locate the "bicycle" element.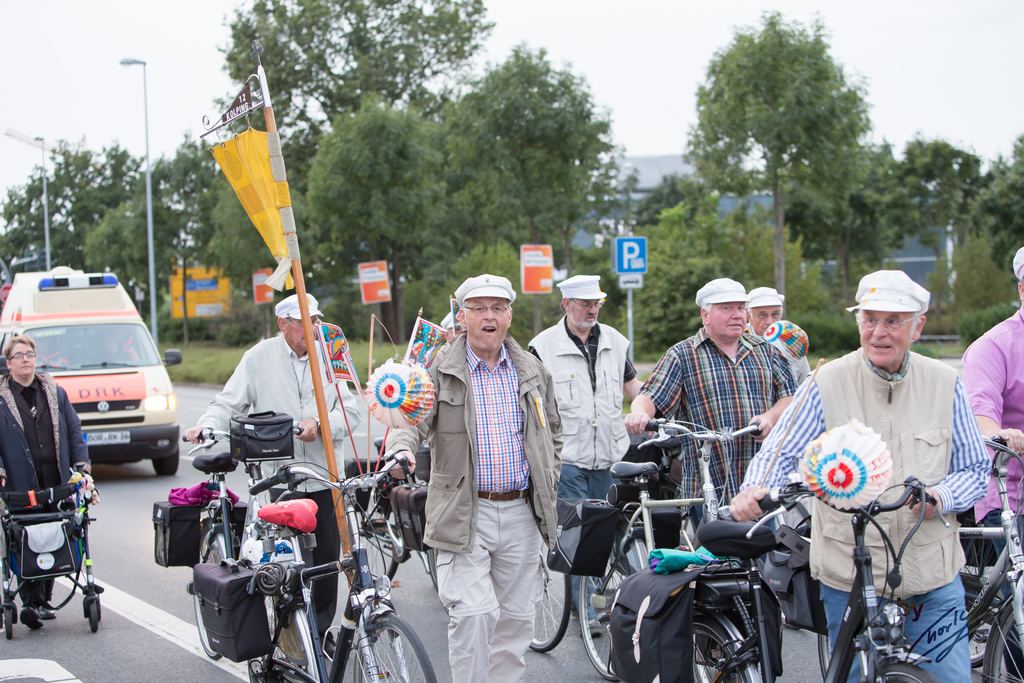
Element bbox: <region>337, 438, 442, 593</region>.
